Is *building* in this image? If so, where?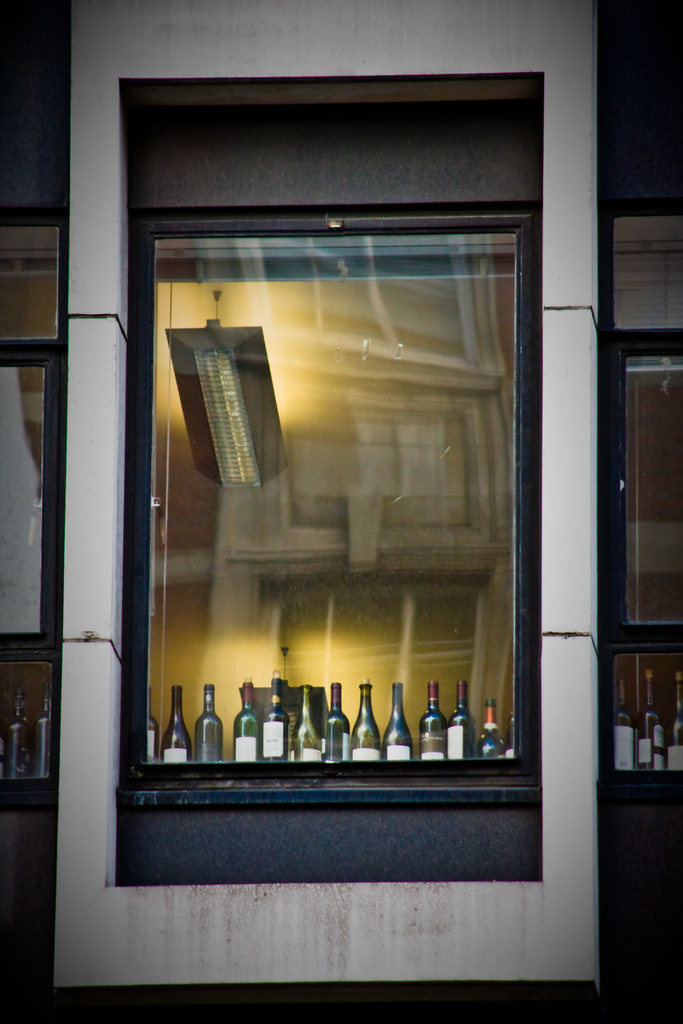
Yes, at box=[0, 0, 682, 1023].
